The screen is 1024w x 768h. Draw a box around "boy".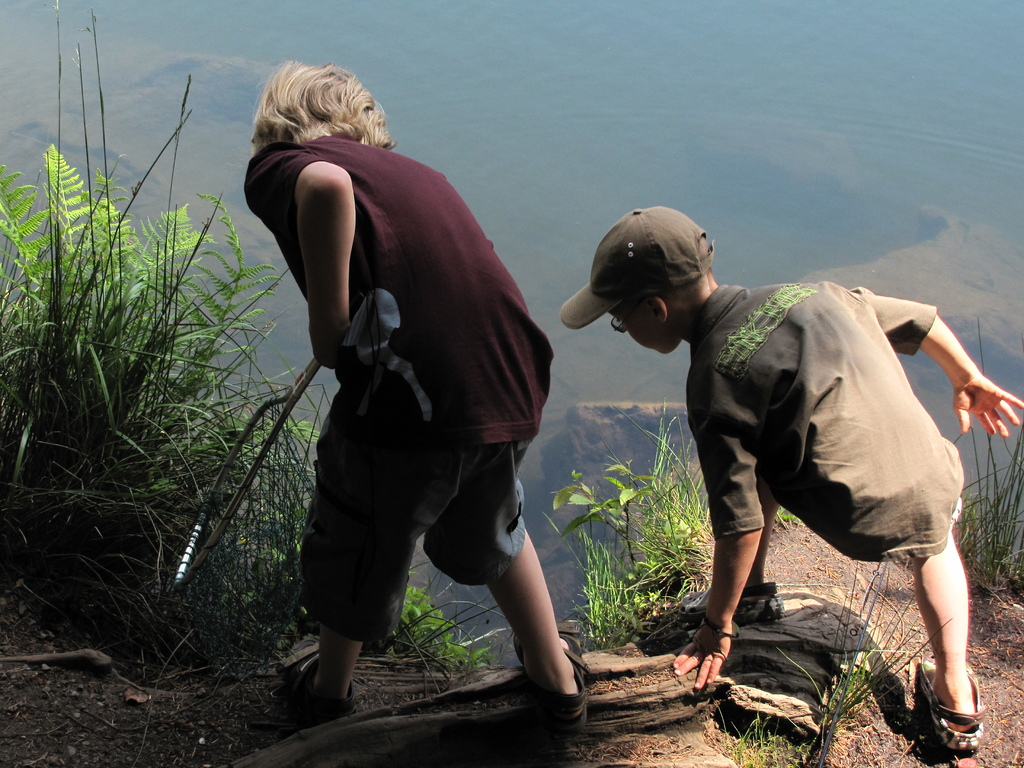
x1=557 y1=210 x2=1023 y2=756.
